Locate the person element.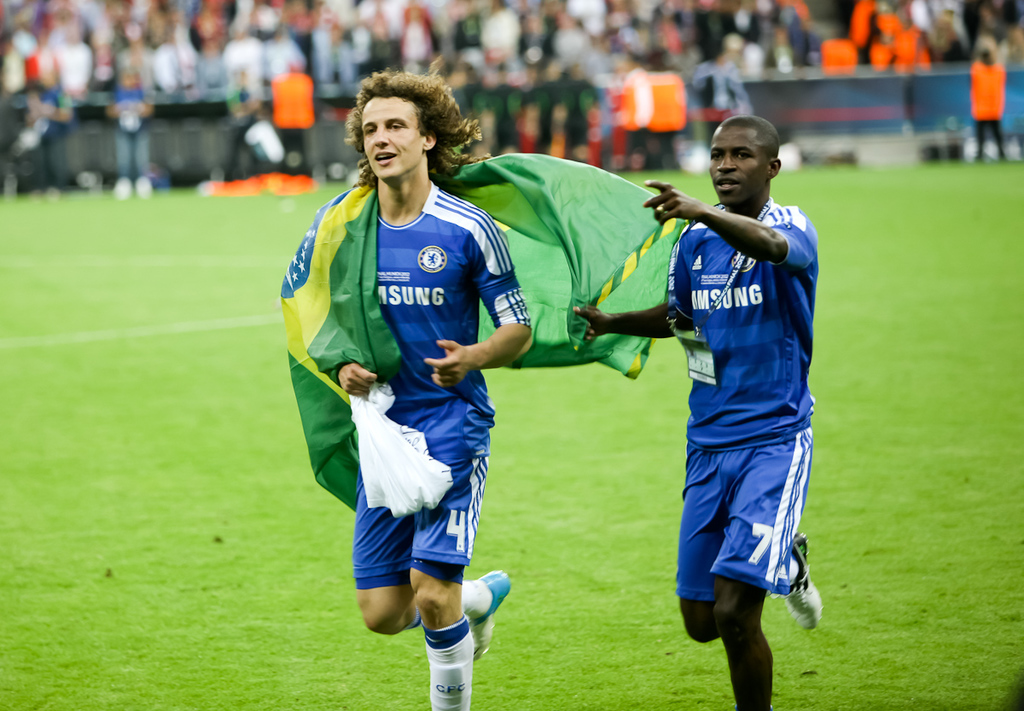
Element bbox: [left=270, top=59, right=324, bottom=174].
